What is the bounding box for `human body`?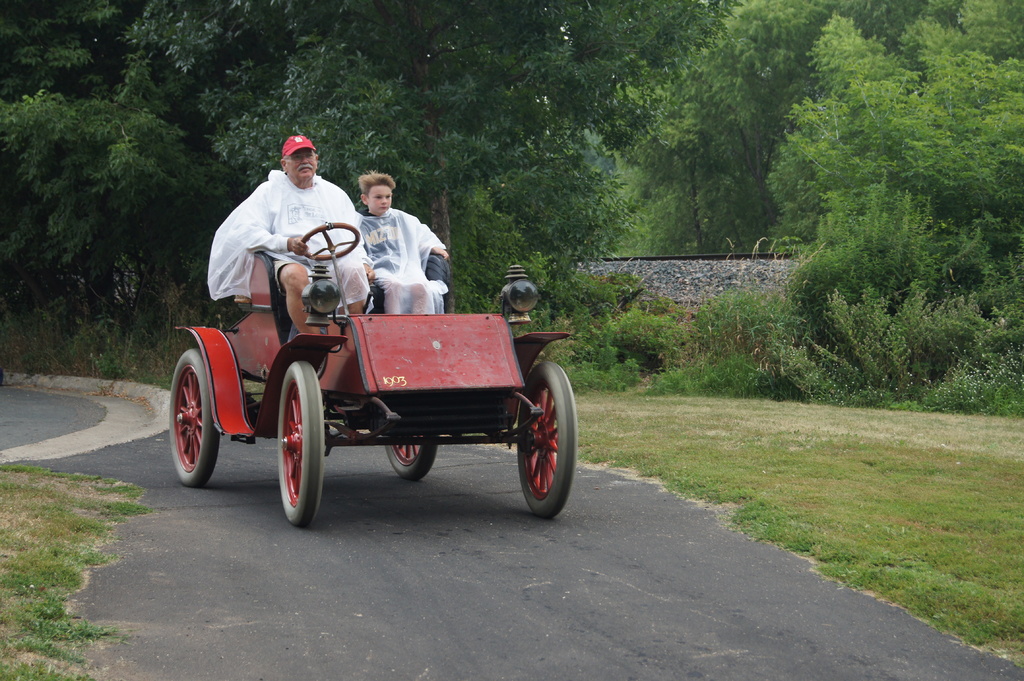
bbox(211, 142, 357, 335).
